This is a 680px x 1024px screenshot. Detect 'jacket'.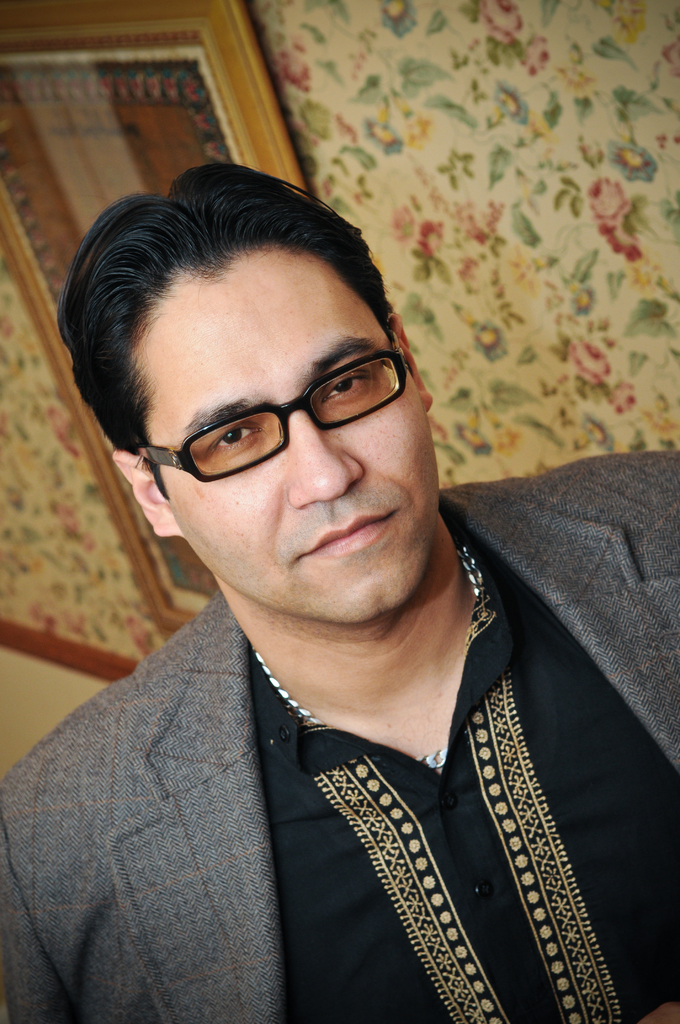
bbox=[13, 364, 669, 1023].
